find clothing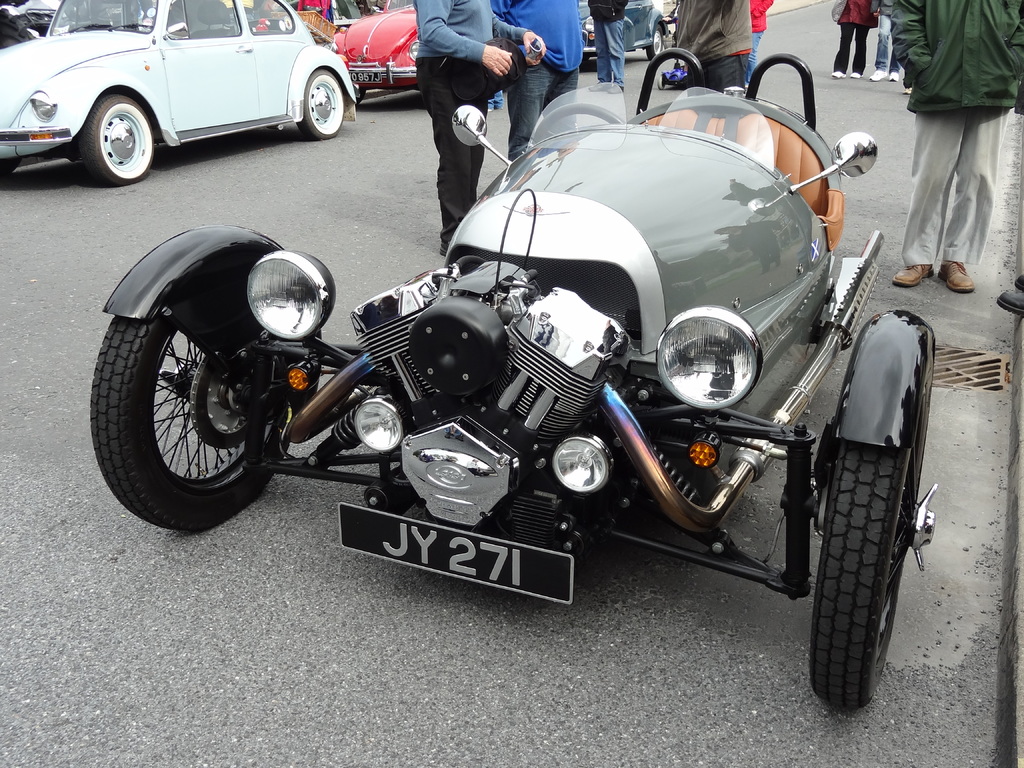
crop(834, 0, 876, 27)
